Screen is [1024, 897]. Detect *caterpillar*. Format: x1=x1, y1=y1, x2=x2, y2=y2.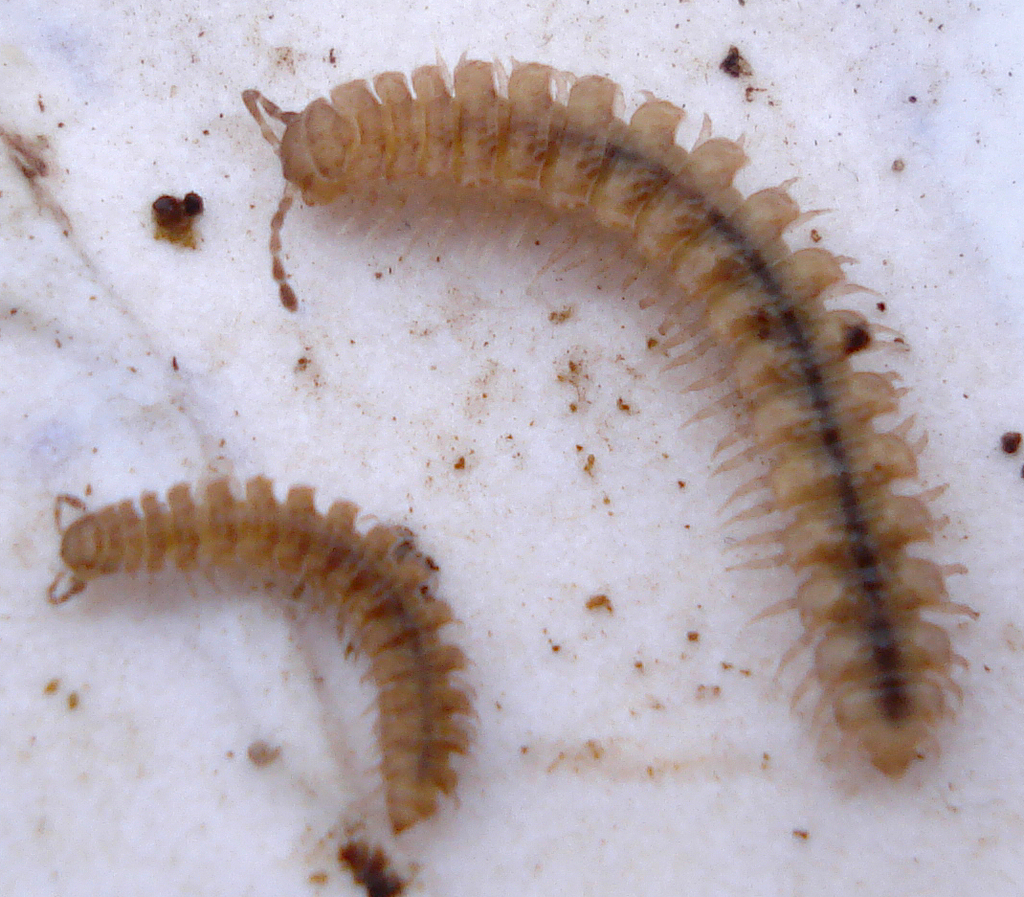
x1=236, y1=42, x2=975, y2=775.
